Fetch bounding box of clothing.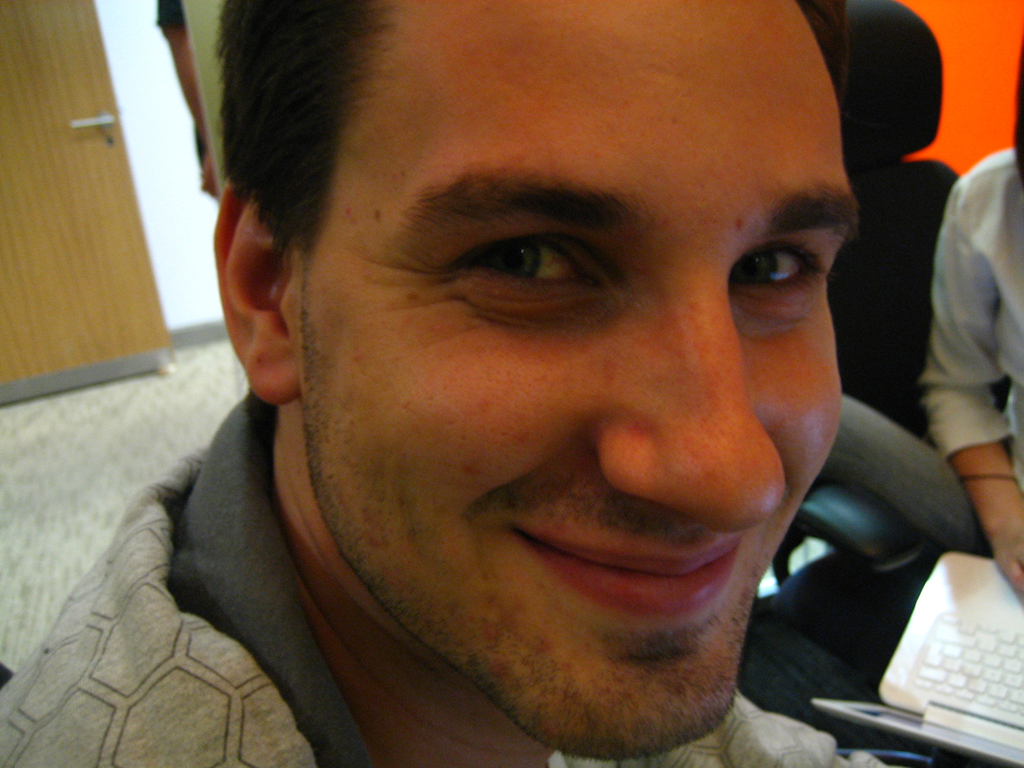
Bbox: bbox=[0, 392, 888, 767].
